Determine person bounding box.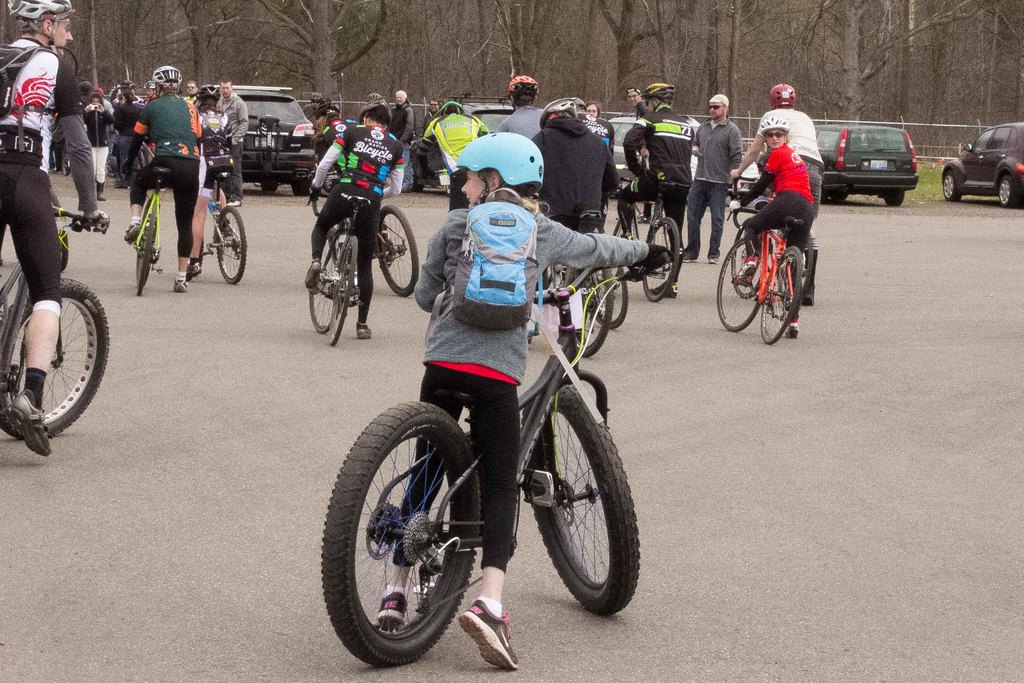
Determined: pyautogui.locateOnScreen(178, 82, 198, 104).
